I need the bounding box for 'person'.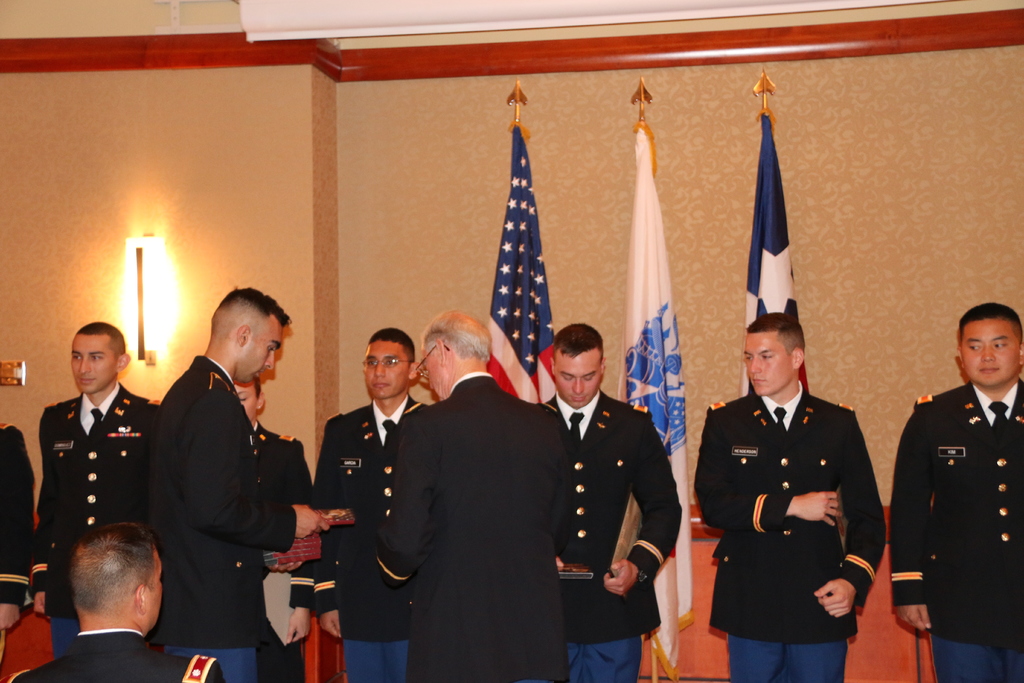
Here it is: 690 323 889 682.
